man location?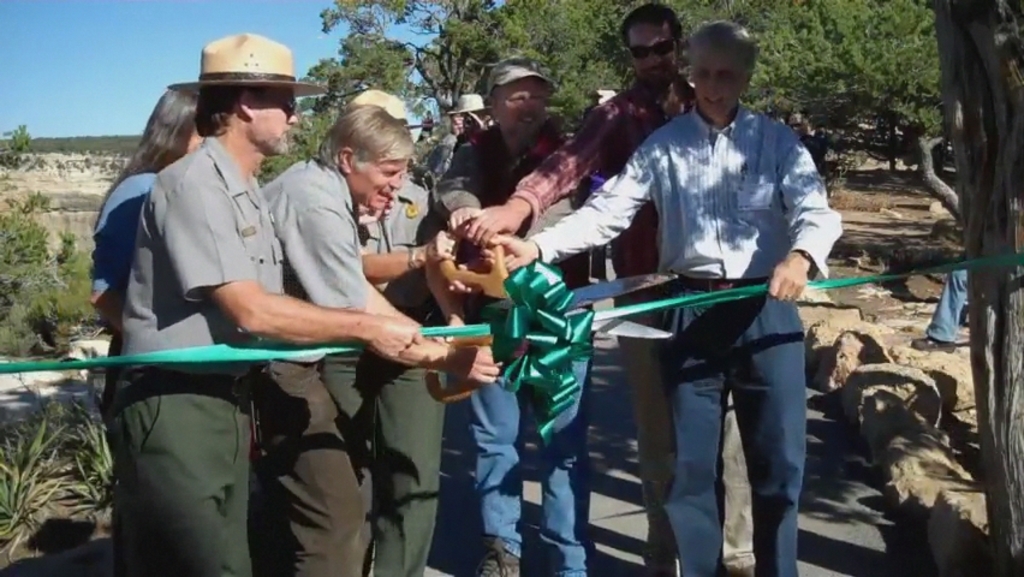
<region>427, 52, 595, 576</region>
